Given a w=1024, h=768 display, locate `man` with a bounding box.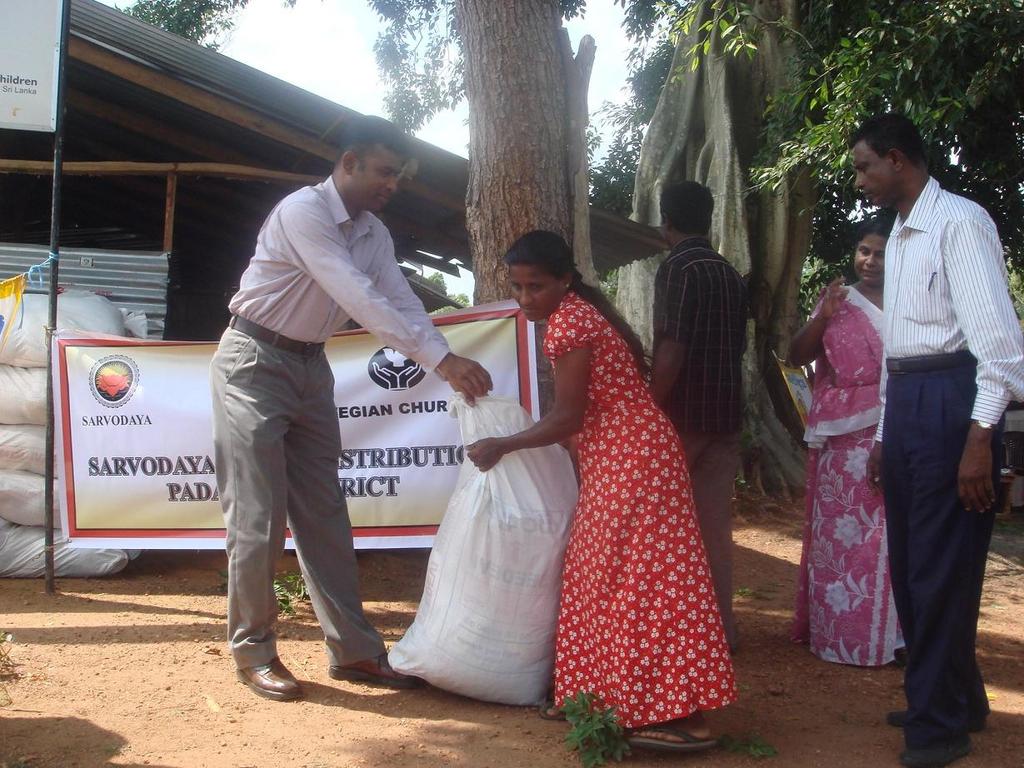
Located: {"left": 208, "top": 112, "right": 506, "bottom": 712}.
